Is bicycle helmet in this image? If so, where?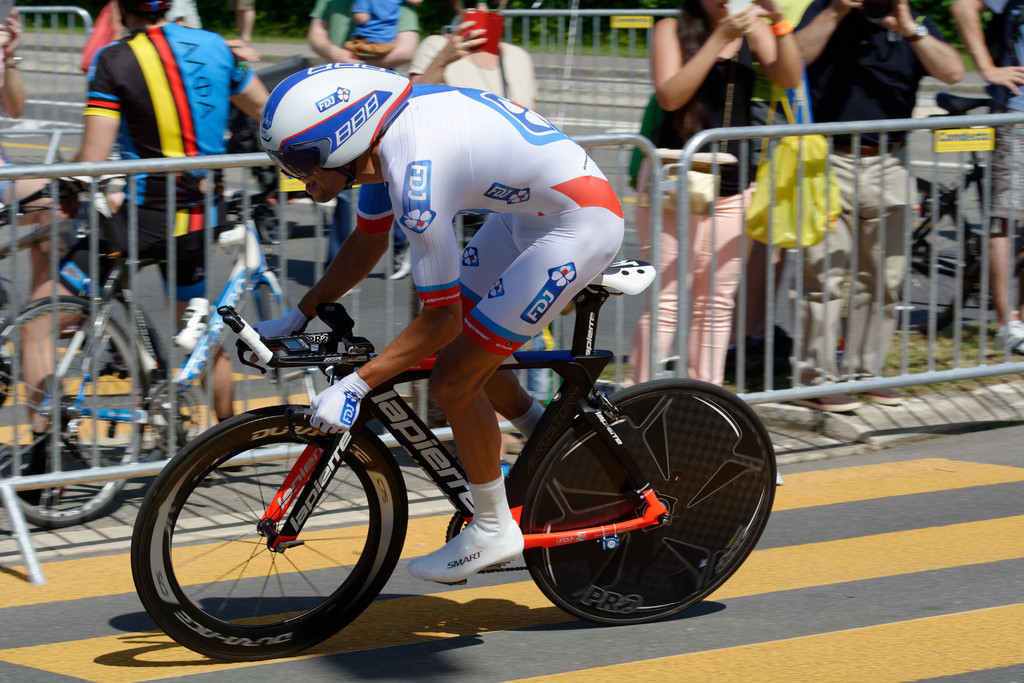
Yes, at [left=257, top=64, right=408, bottom=171].
